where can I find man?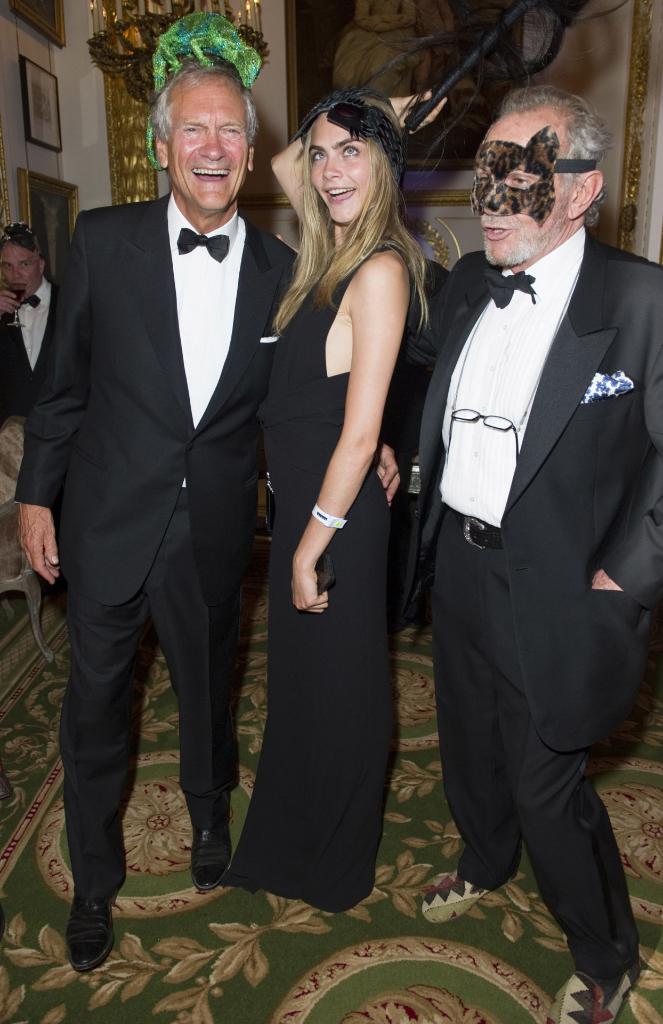
You can find it at 13/46/300/975.
